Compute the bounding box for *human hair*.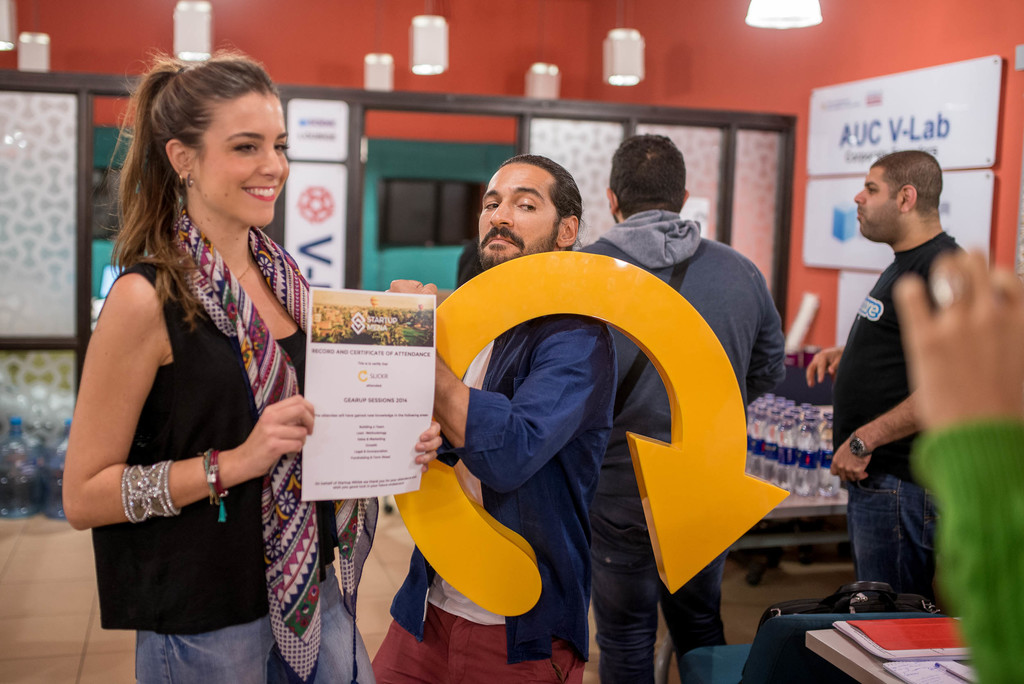
x1=607, y1=129, x2=687, y2=220.
